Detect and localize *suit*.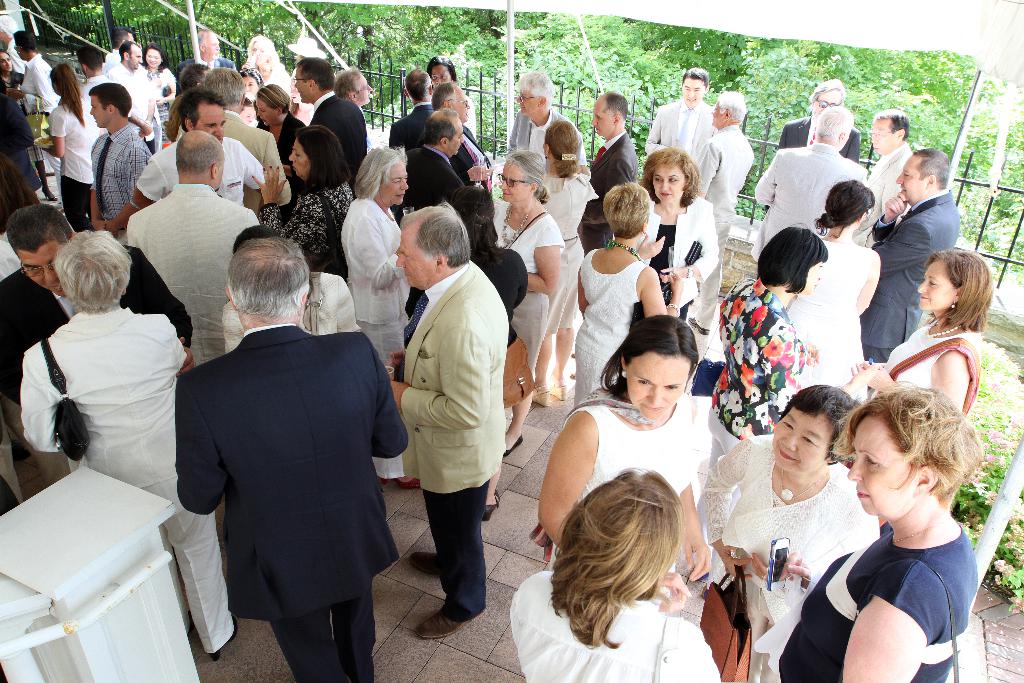
Localized at left=303, top=85, right=371, bottom=180.
